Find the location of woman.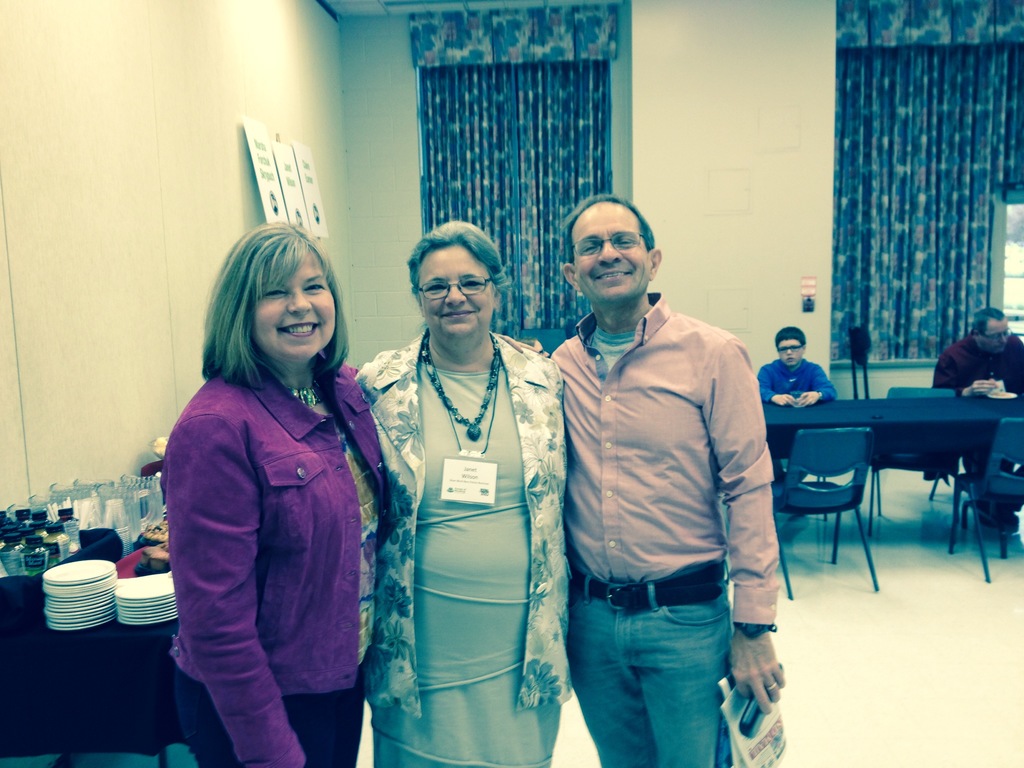
Location: bbox(325, 223, 572, 767).
